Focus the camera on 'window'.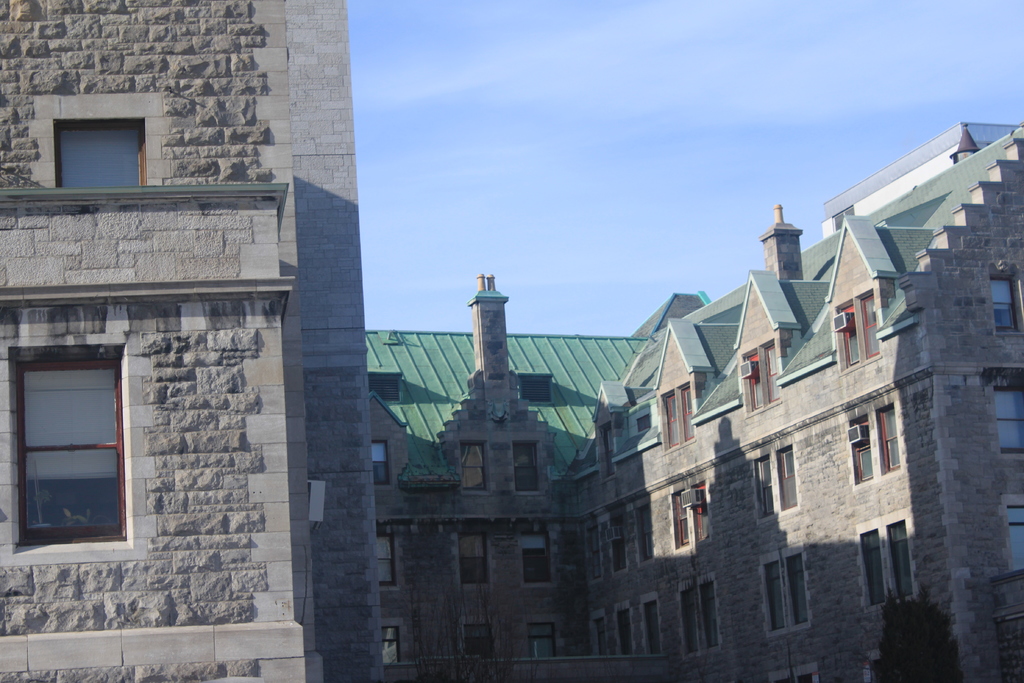
Focus region: detection(467, 623, 495, 656).
